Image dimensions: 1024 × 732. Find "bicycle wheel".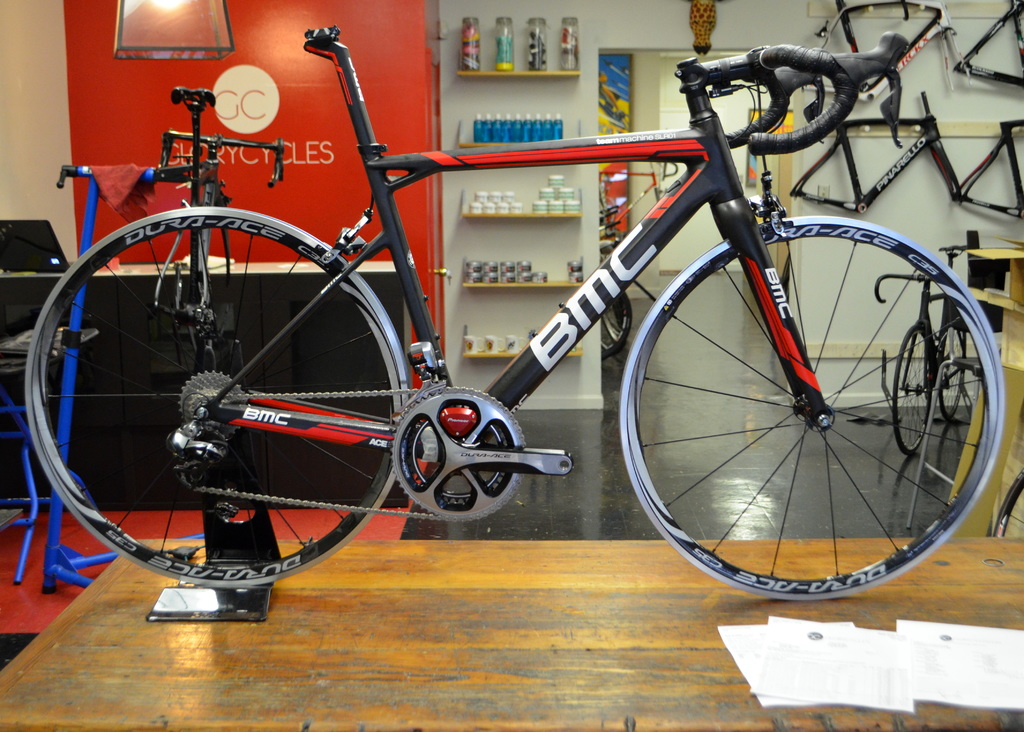
bbox=[938, 324, 967, 418].
